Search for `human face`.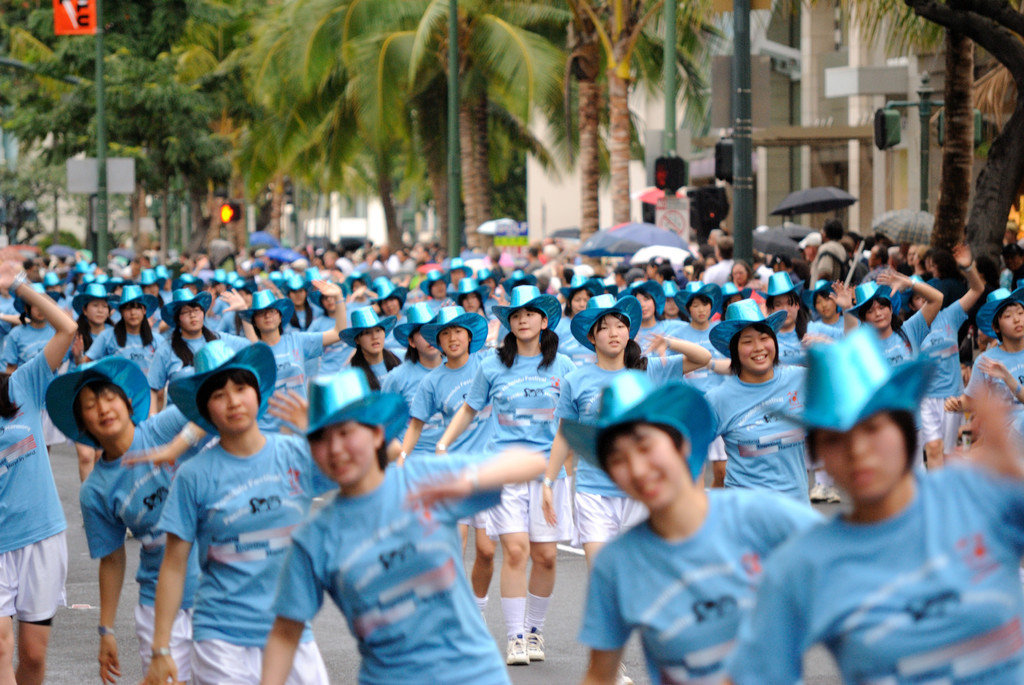
Found at bbox=(461, 292, 481, 314).
